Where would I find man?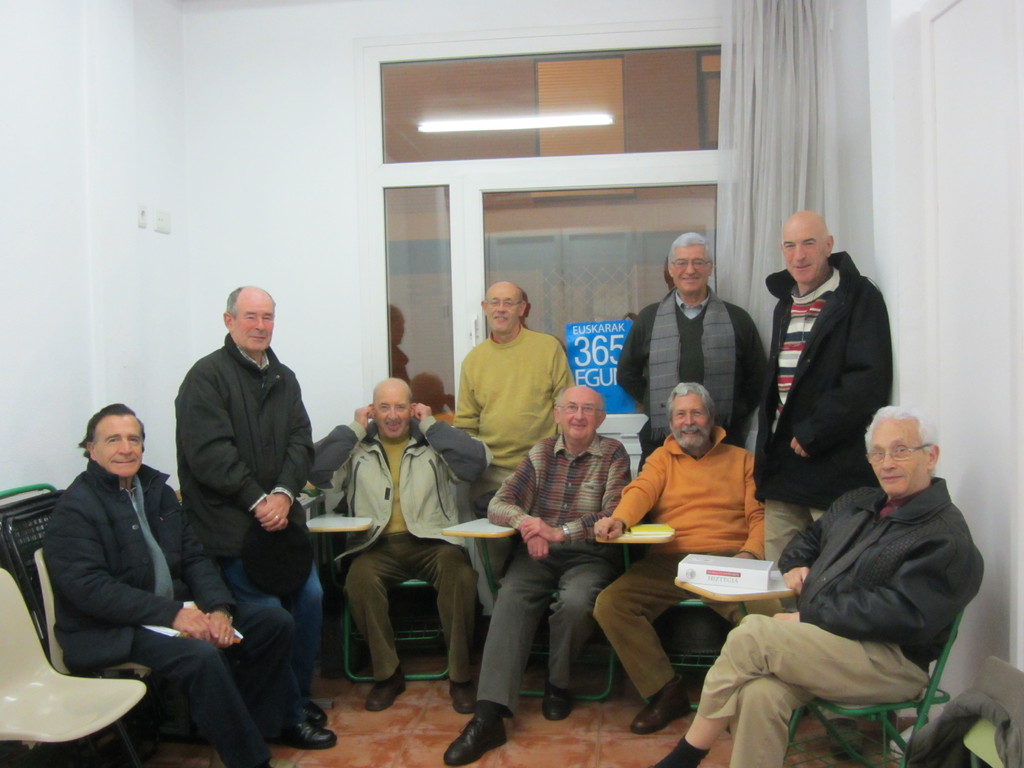
At 592:378:765:733.
